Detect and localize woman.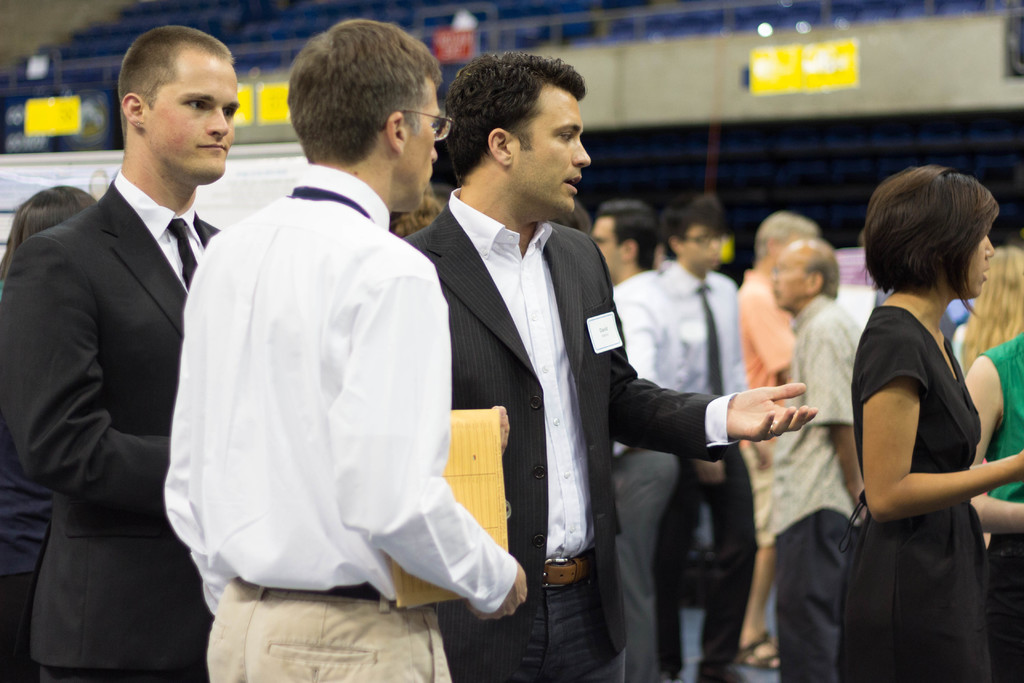
Localized at 822, 140, 1014, 682.
